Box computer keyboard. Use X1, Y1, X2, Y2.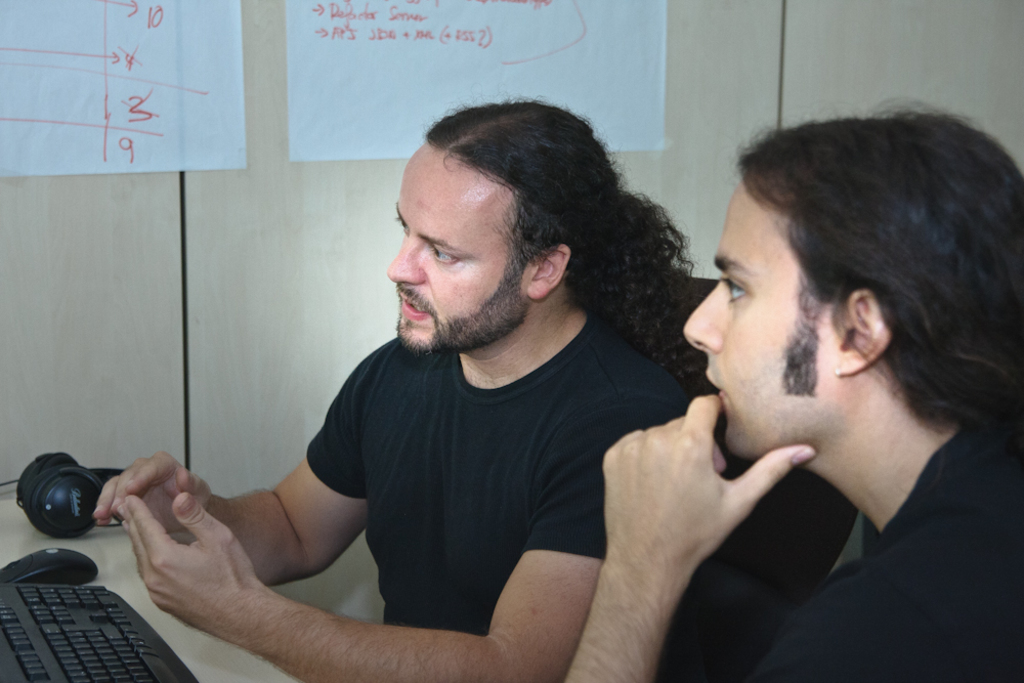
0, 582, 196, 682.
